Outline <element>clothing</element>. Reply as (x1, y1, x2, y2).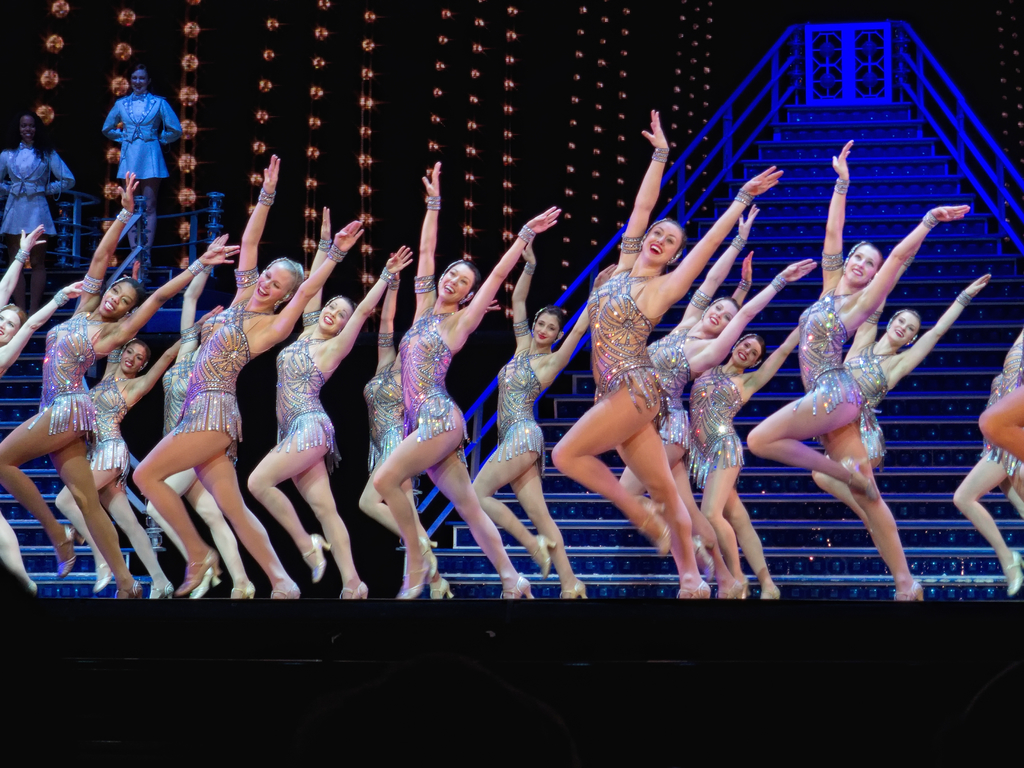
(0, 143, 77, 244).
